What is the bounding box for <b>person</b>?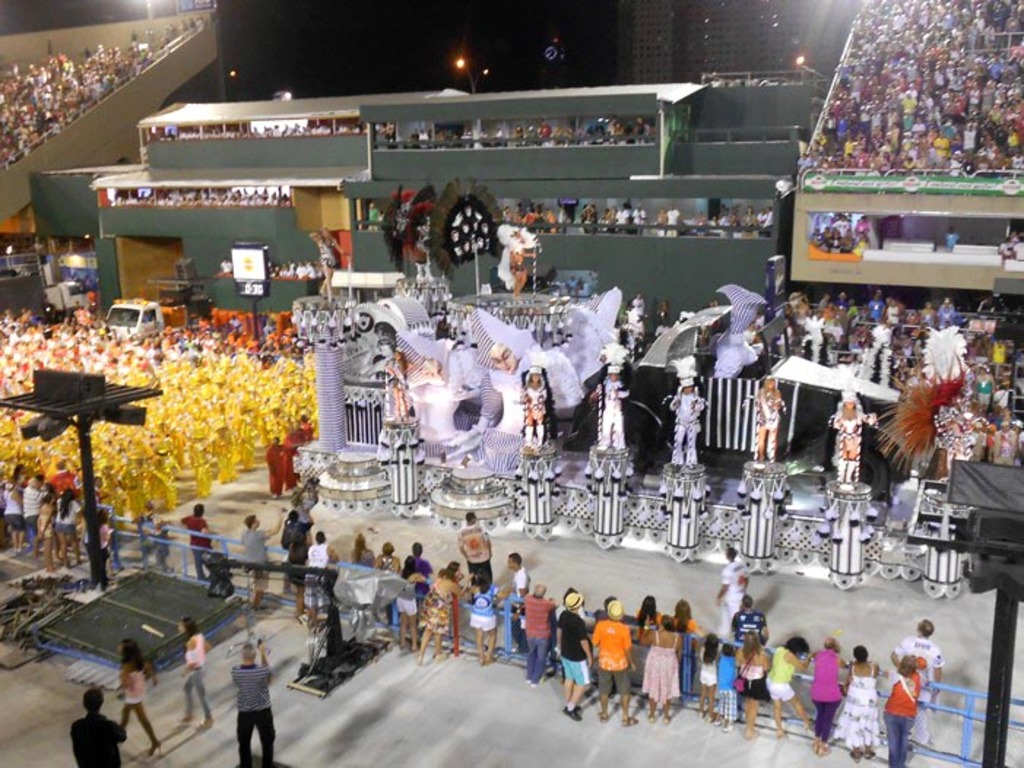
<box>500,546,526,657</box>.
